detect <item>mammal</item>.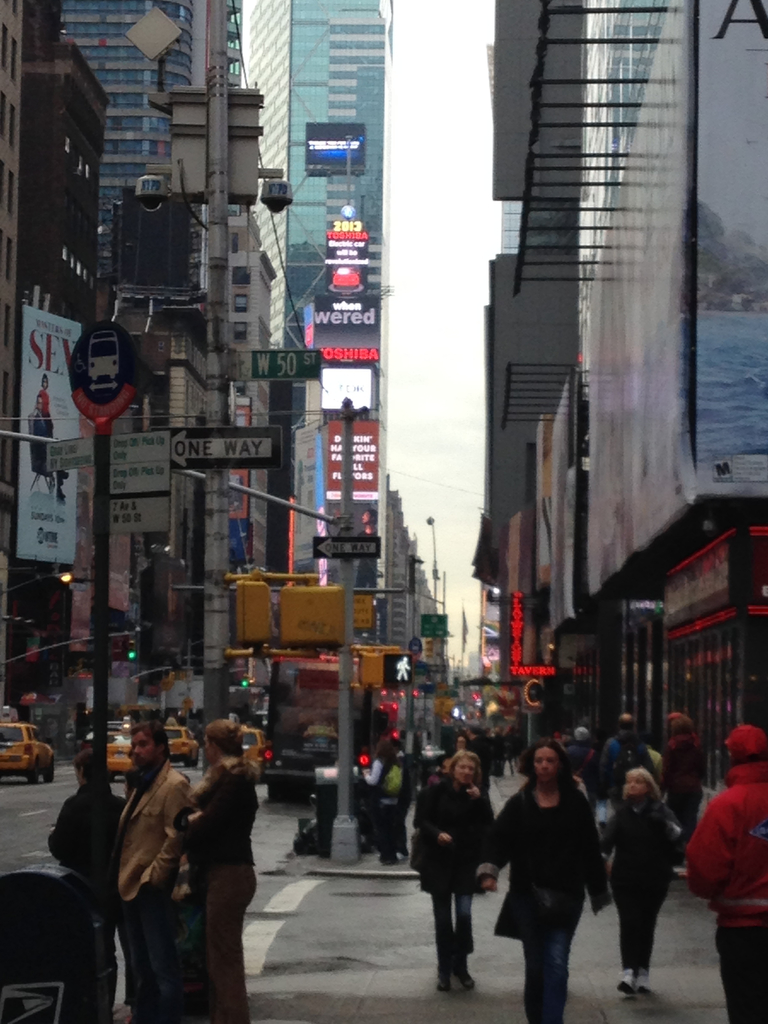
Detected at {"x1": 356, "y1": 741, "x2": 411, "y2": 869}.
